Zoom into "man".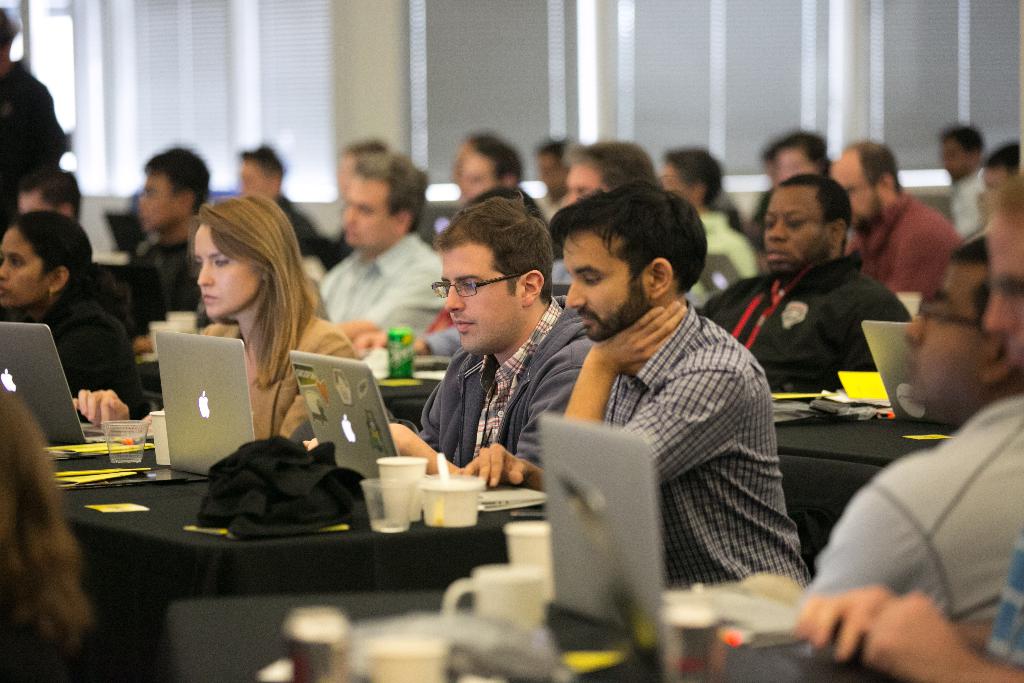
Zoom target: 788/148/1023/682.
